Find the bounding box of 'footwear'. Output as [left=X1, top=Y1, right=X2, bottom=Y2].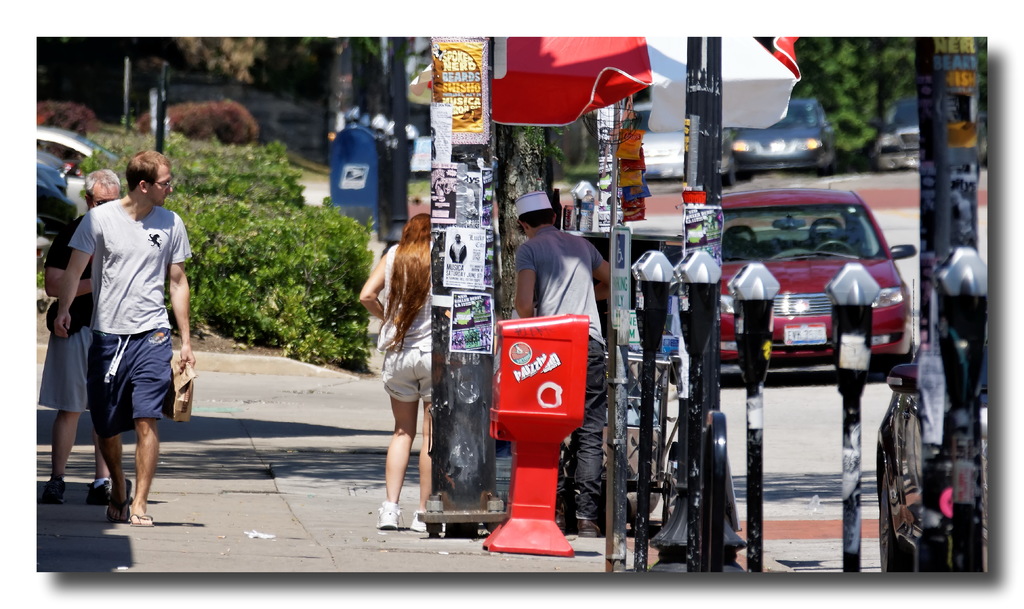
[left=109, top=476, right=134, bottom=522].
